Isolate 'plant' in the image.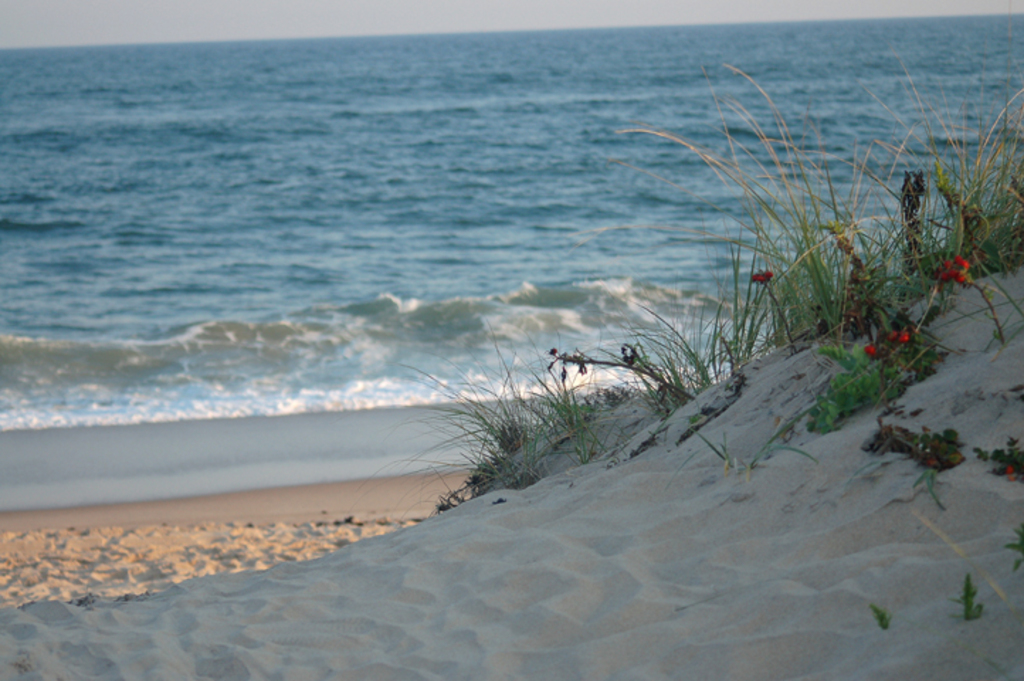
Isolated region: l=539, t=297, r=781, b=413.
